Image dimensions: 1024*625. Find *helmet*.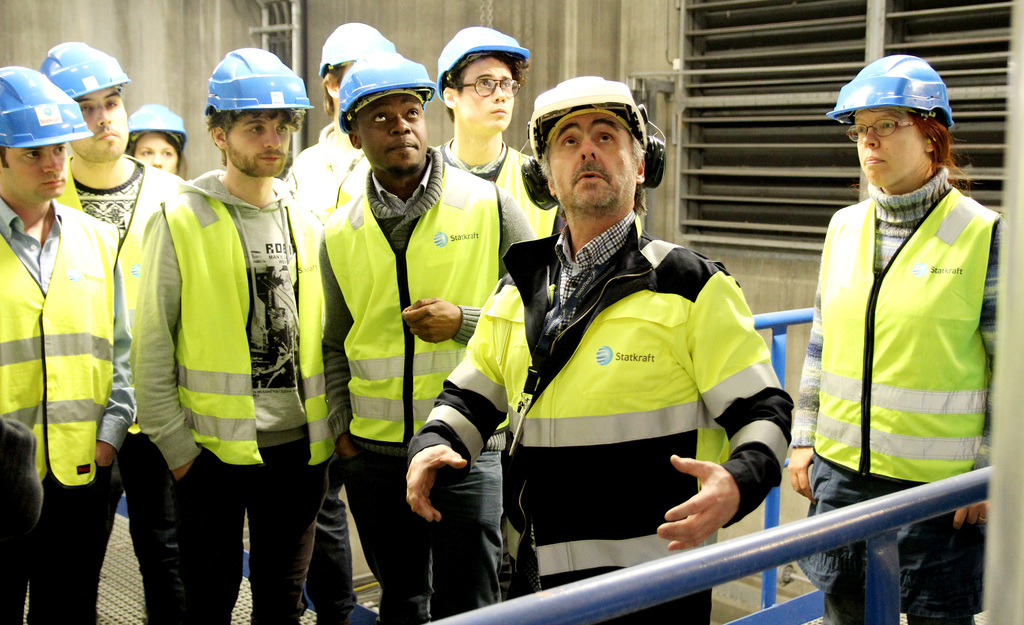
bbox=[127, 97, 187, 150].
